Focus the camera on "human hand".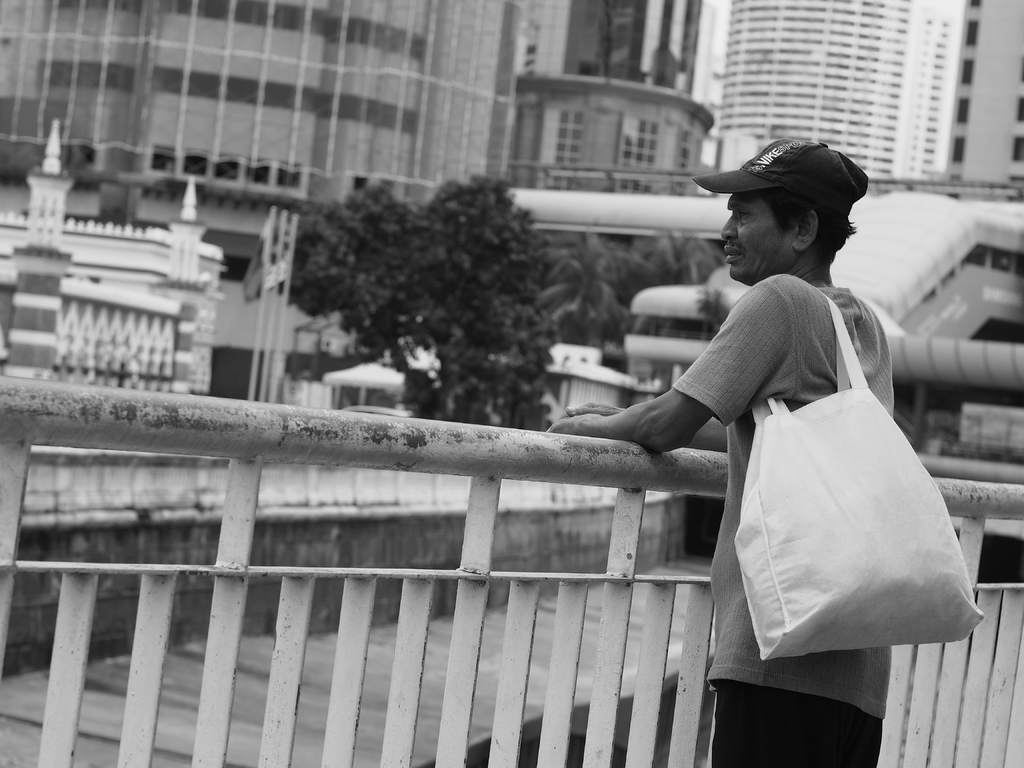
Focus region: [left=545, top=413, right=600, bottom=433].
